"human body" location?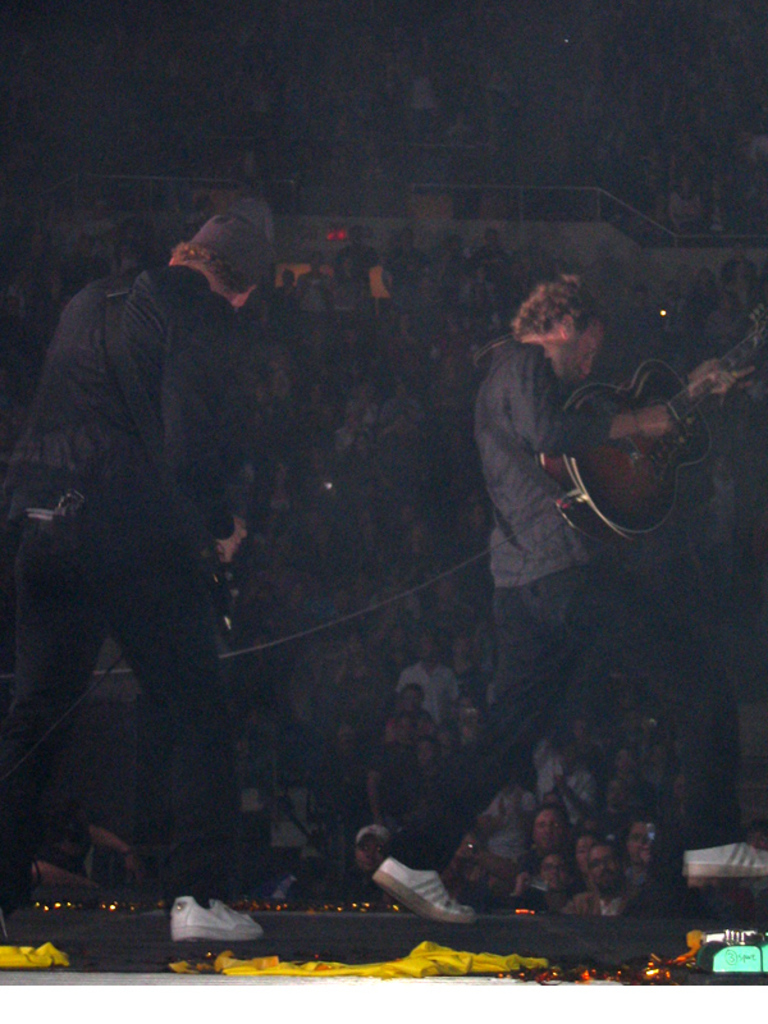
0:260:268:942
